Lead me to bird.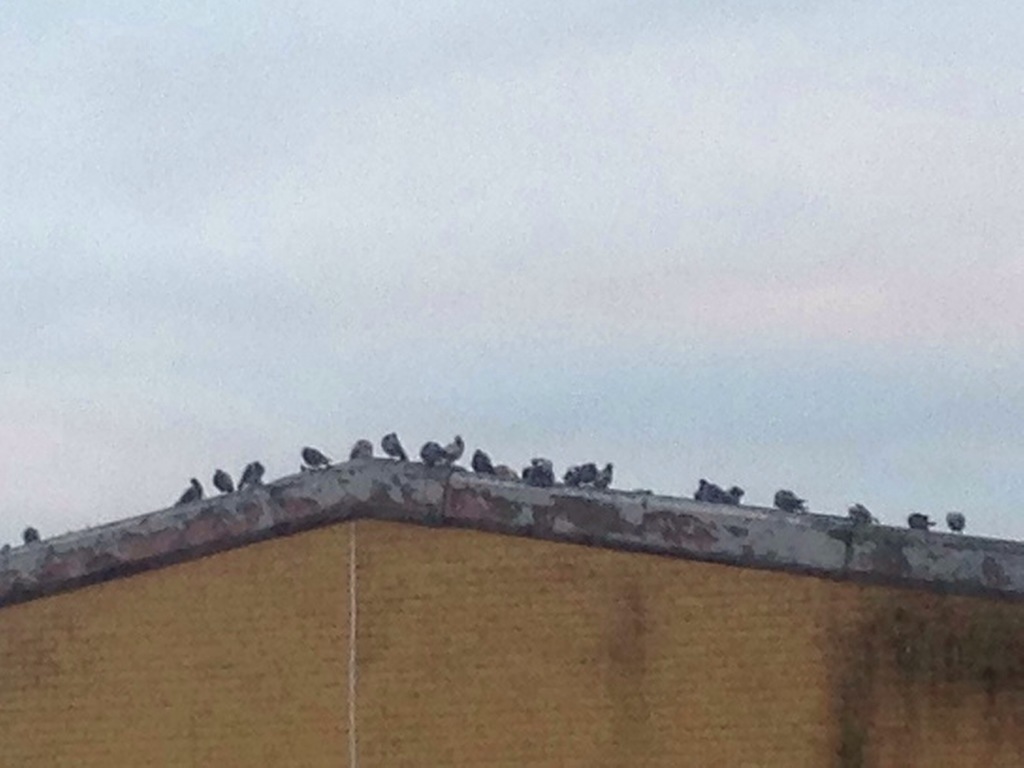
Lead to {"x1": 473, "y1": 447, "x2": 495, "y2": 475}.
